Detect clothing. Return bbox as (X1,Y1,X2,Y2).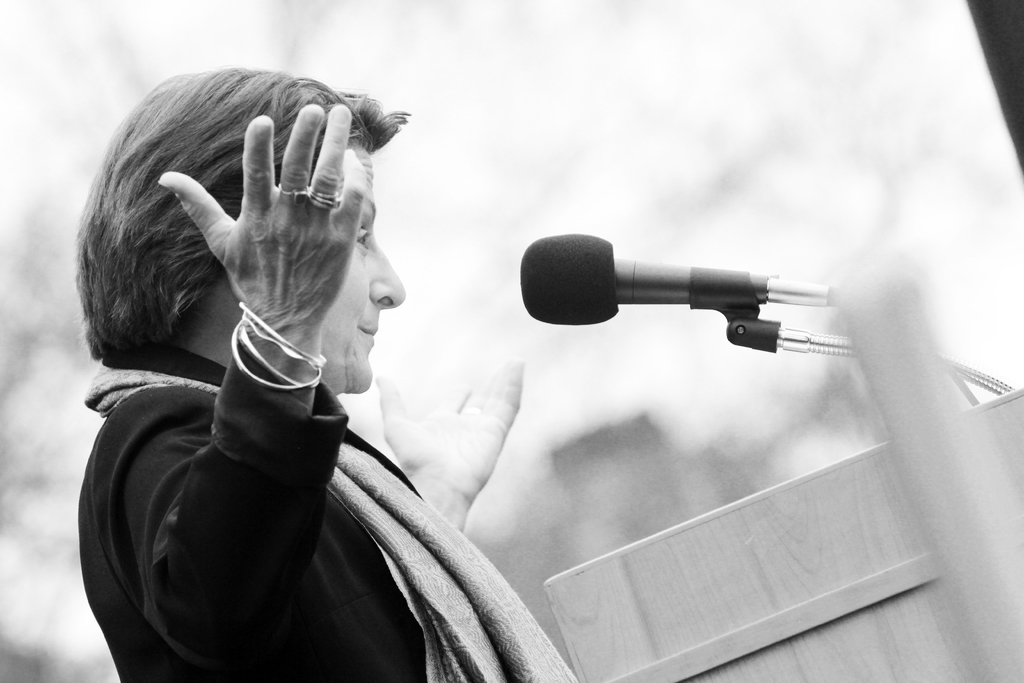
(42,258,558,682).
